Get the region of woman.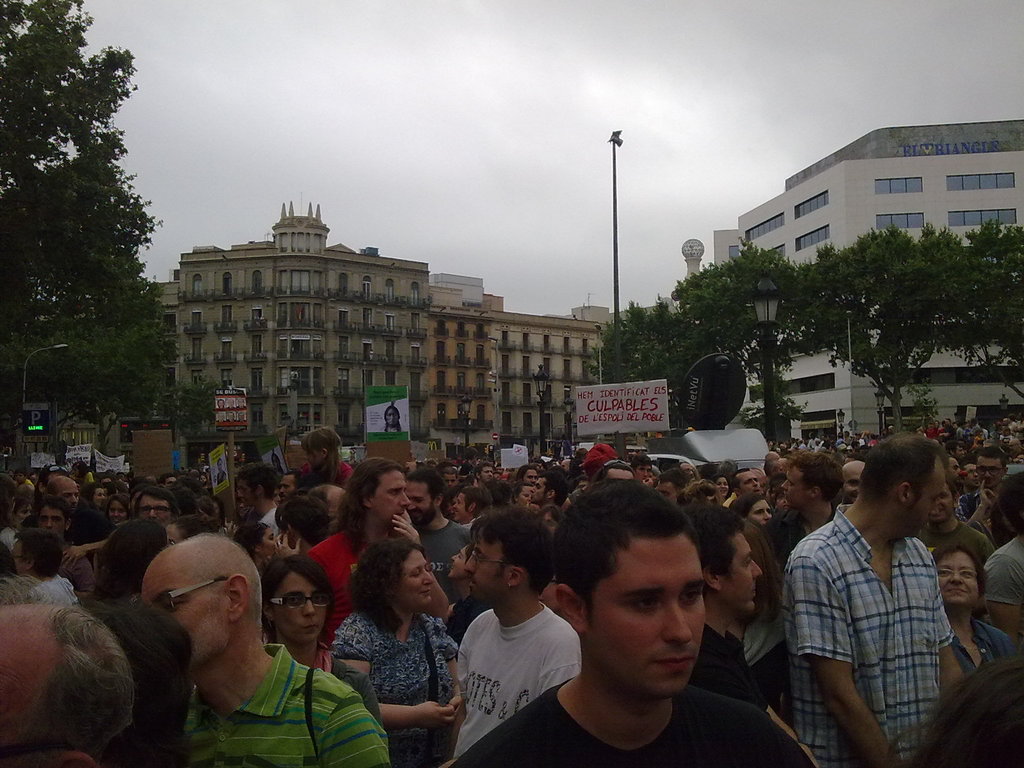
{"left": 216, "top": 460, "right": 226, "bottom": 484}.
